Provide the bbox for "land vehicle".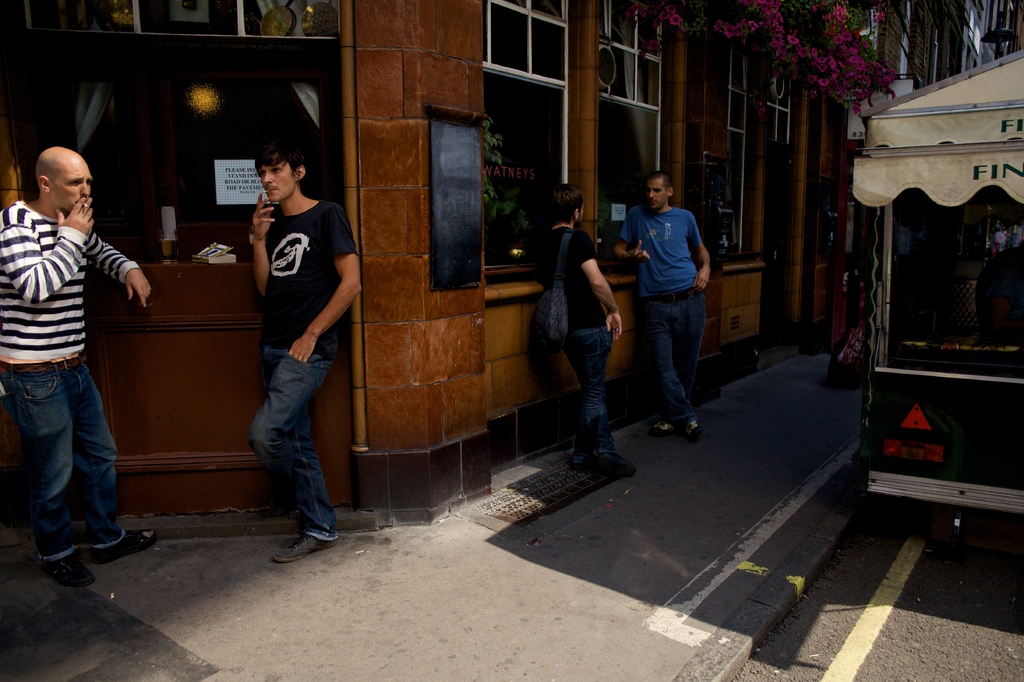
850 47 1023 540.
